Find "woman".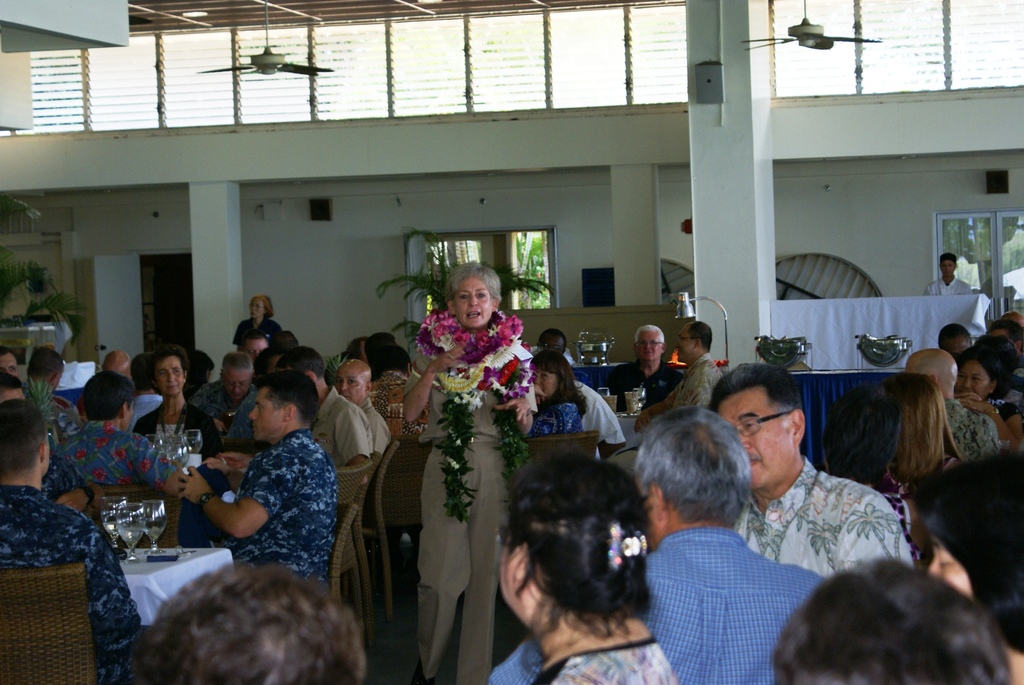
l=534, t=352, r=589, b=436.
